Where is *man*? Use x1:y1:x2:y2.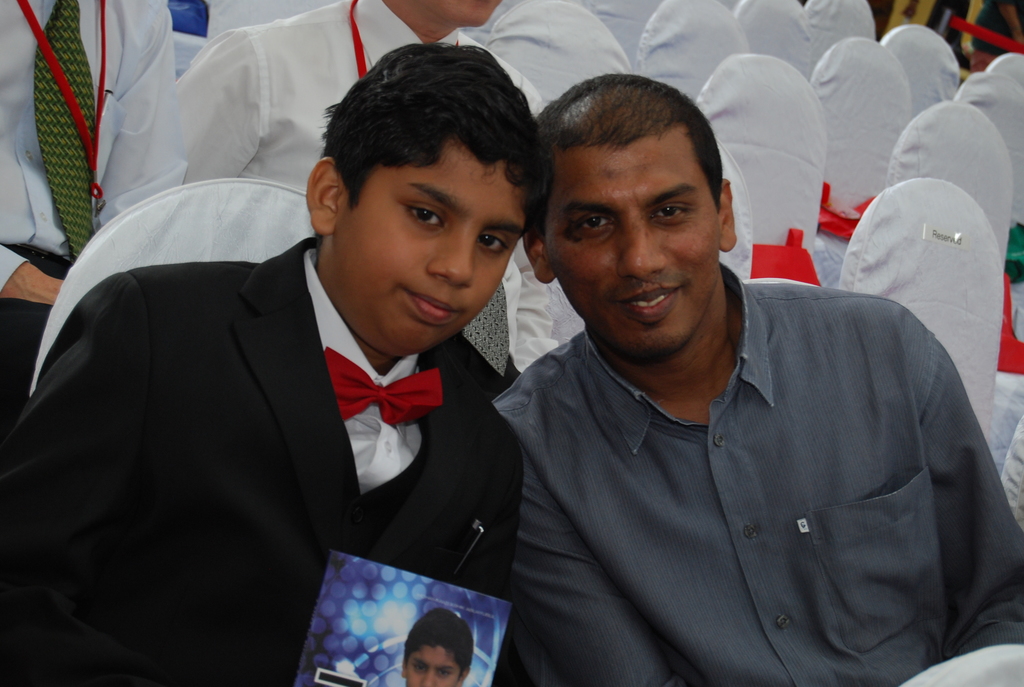
173:0:555:375.
